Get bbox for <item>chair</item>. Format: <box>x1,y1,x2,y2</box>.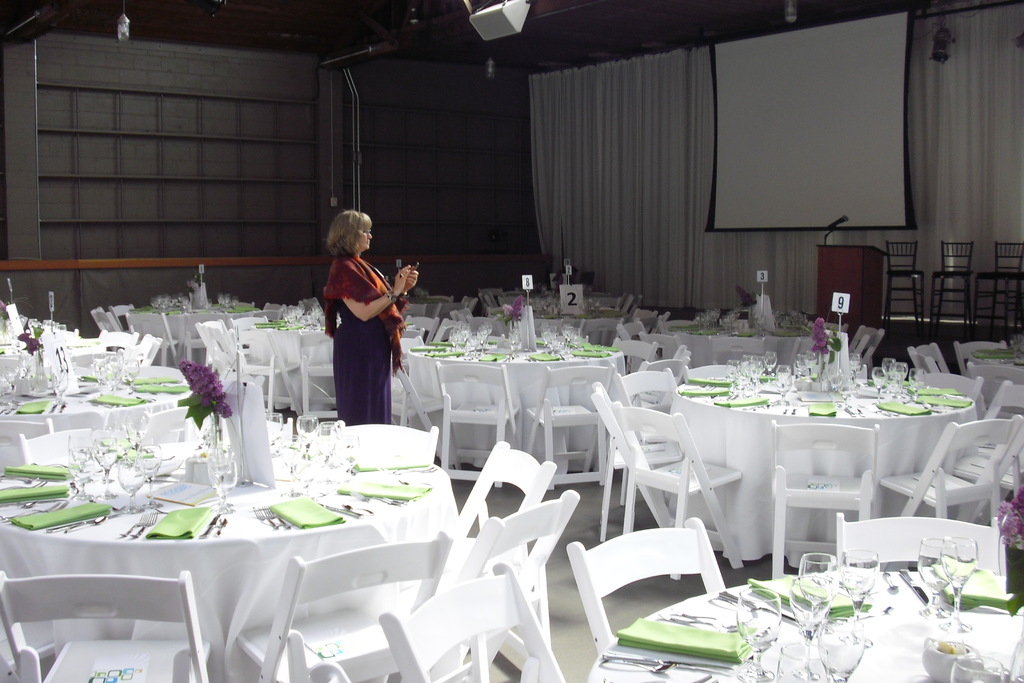
<box>770,415,876,577</box>.
